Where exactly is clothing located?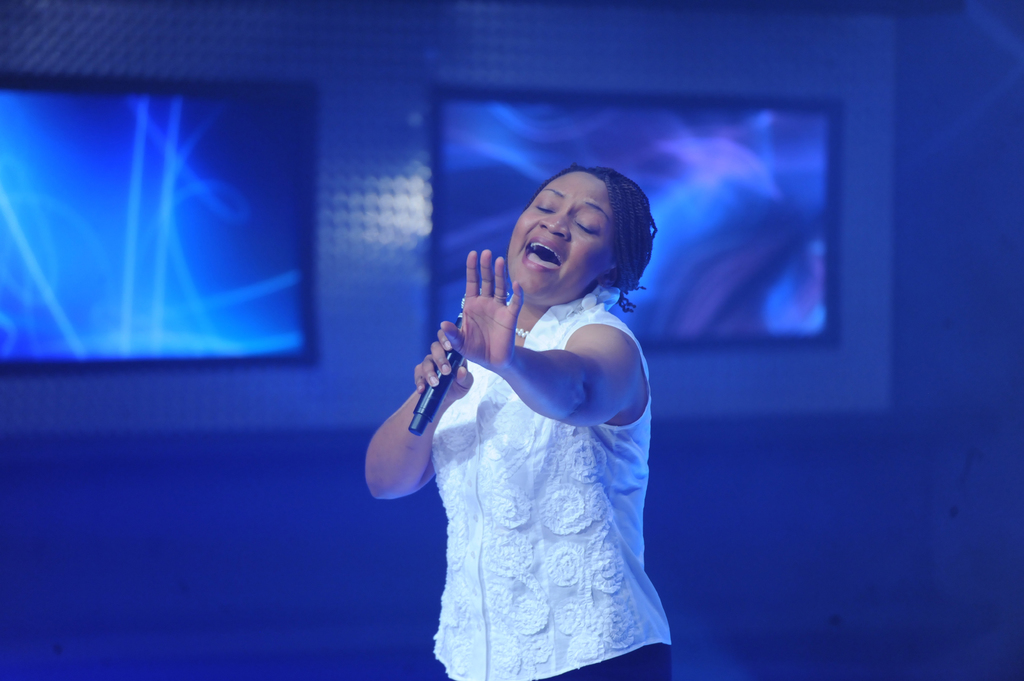
Its bounding box is BBox(429, 284, 674, 680).
